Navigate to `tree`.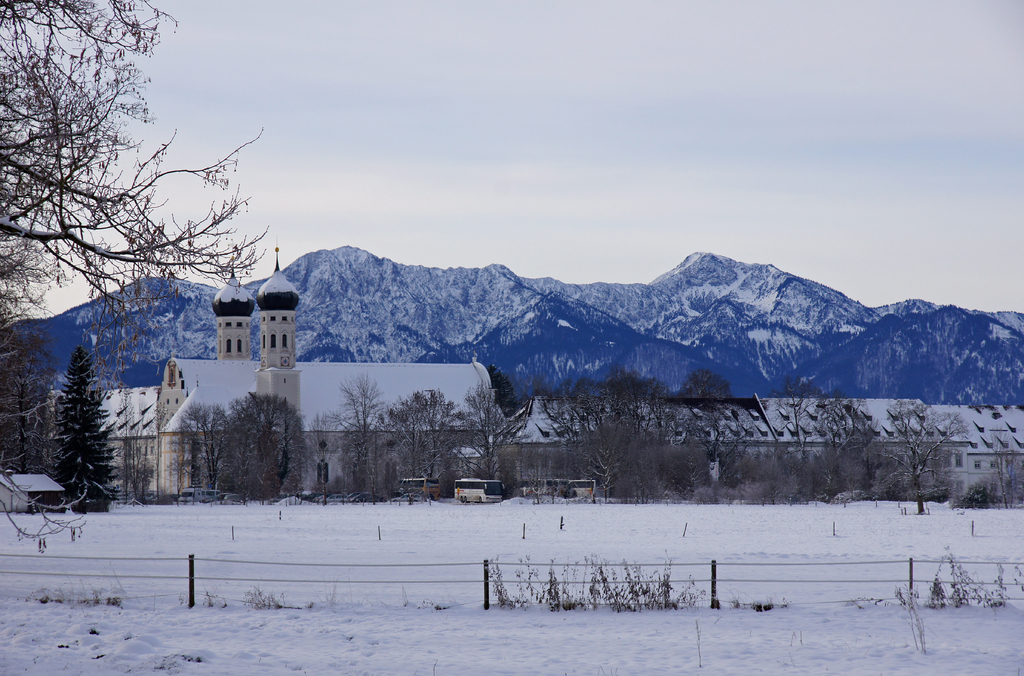
Navigation target: select_region(0, 0, 269, 478).
